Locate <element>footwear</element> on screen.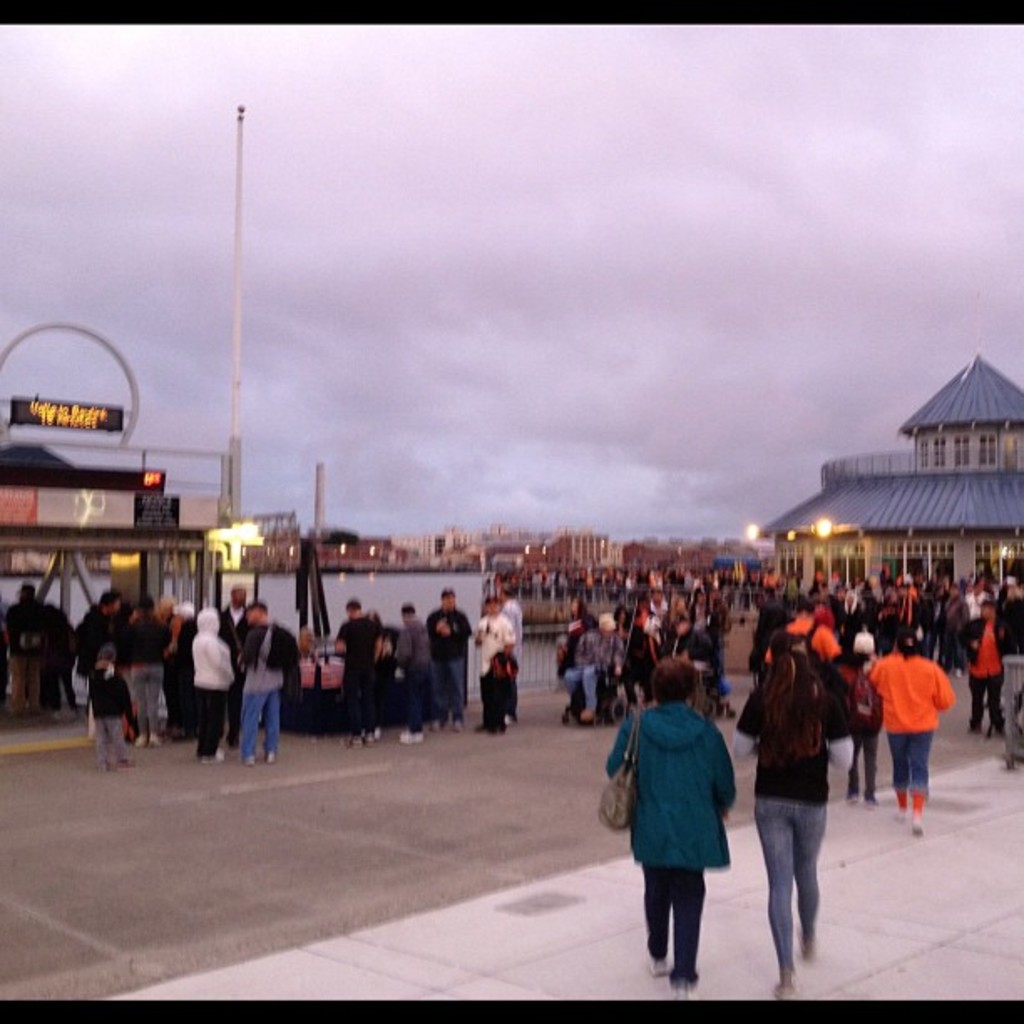
On screen at {"left": 110, "top": 751, "right": 136, "bottom": 773}.
